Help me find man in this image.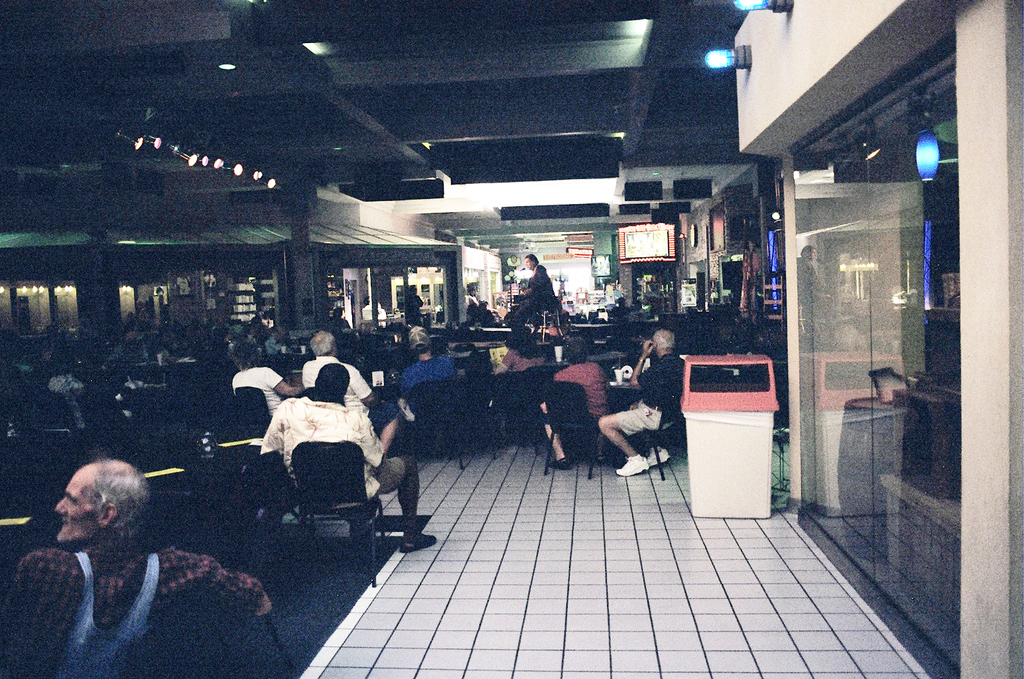
Found it: [left=597, top=330, right=696, bottom=479].
